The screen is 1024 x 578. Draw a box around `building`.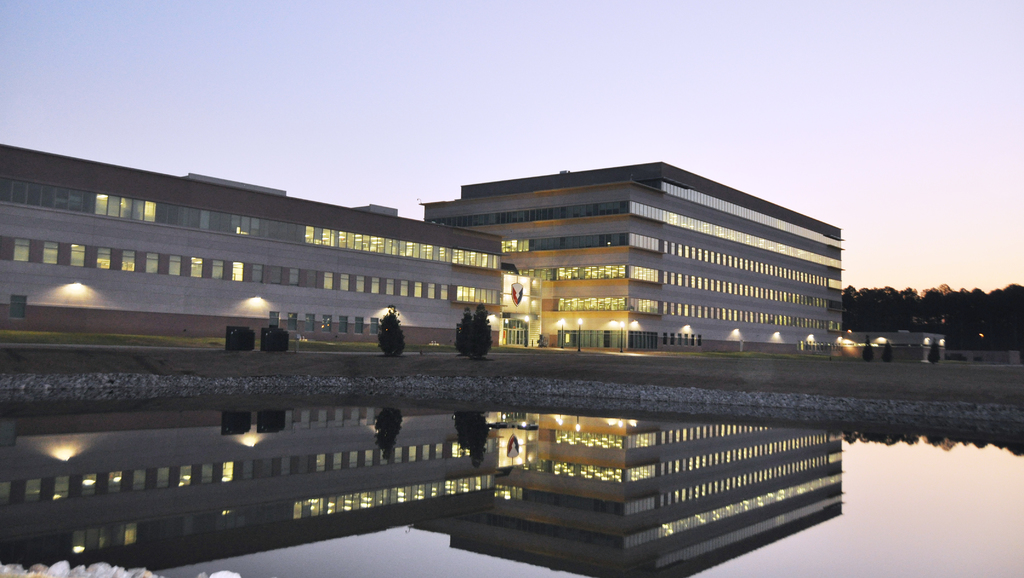
x1=425, y1=147, x2=857, y2=370.
